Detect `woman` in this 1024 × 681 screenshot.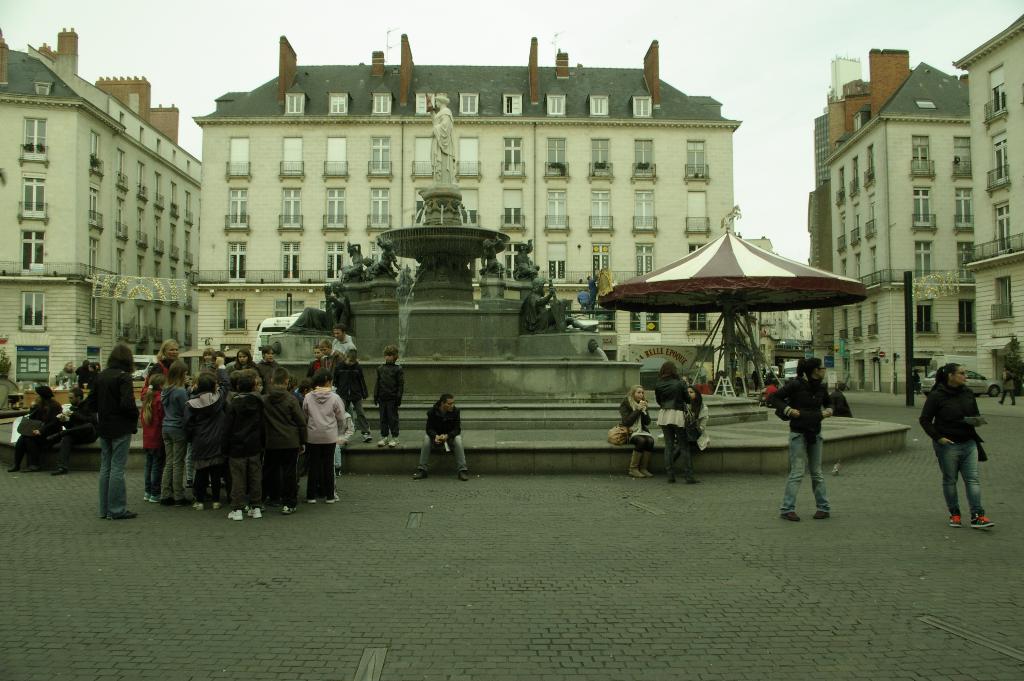
Detection: box(51, 362, 84, 388).
